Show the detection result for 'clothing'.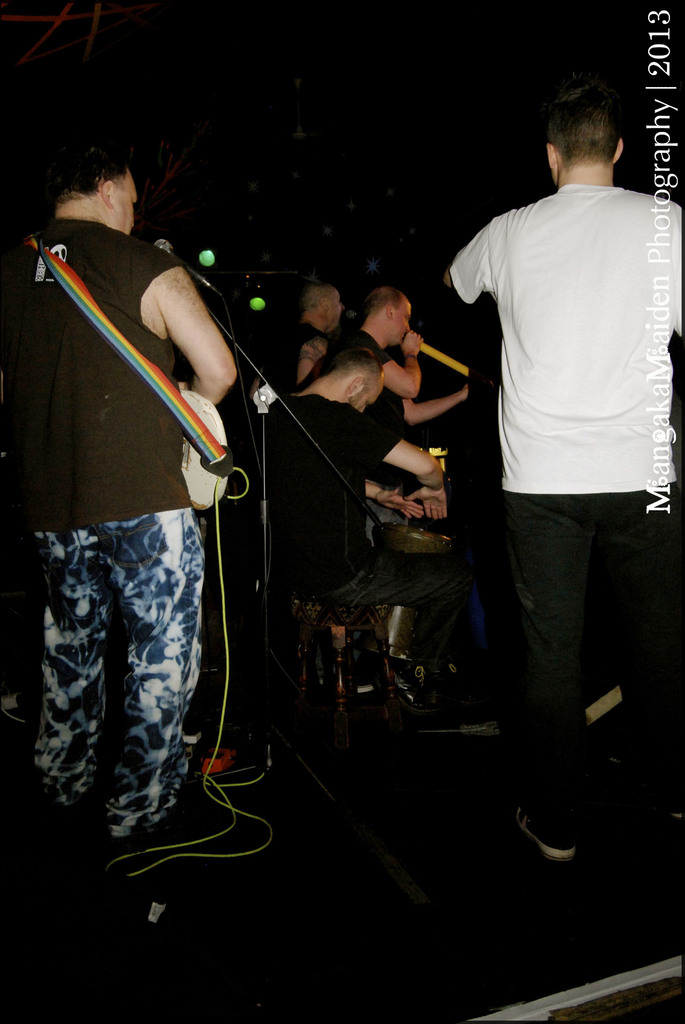
BBox(264, 389, 496, 712).
